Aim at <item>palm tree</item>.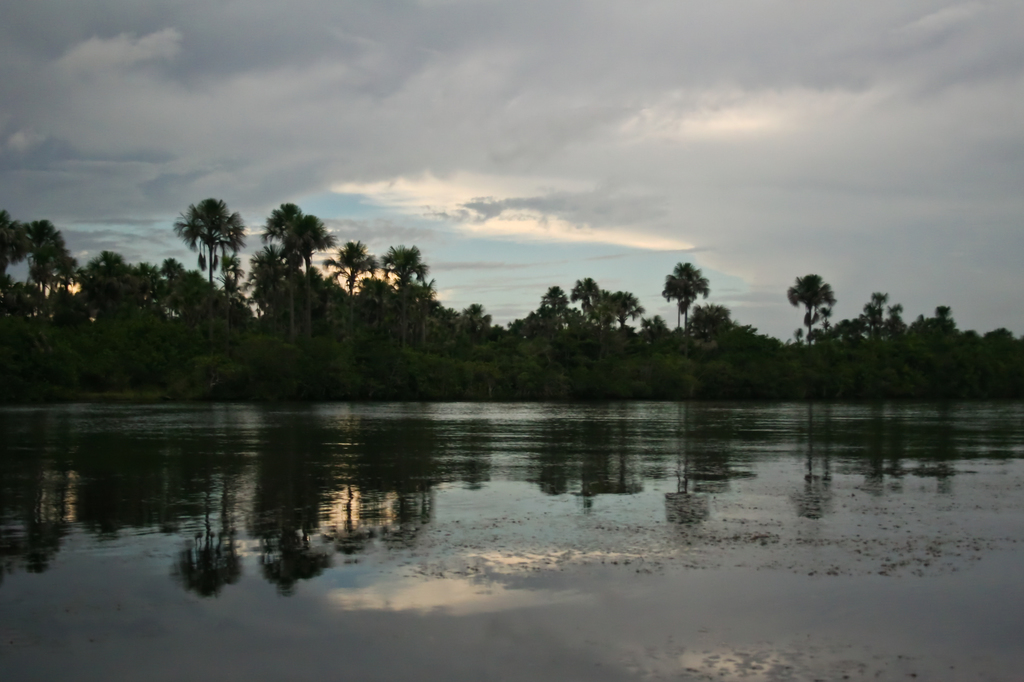
Aimed at bbox(613, 291, 649, 328).
